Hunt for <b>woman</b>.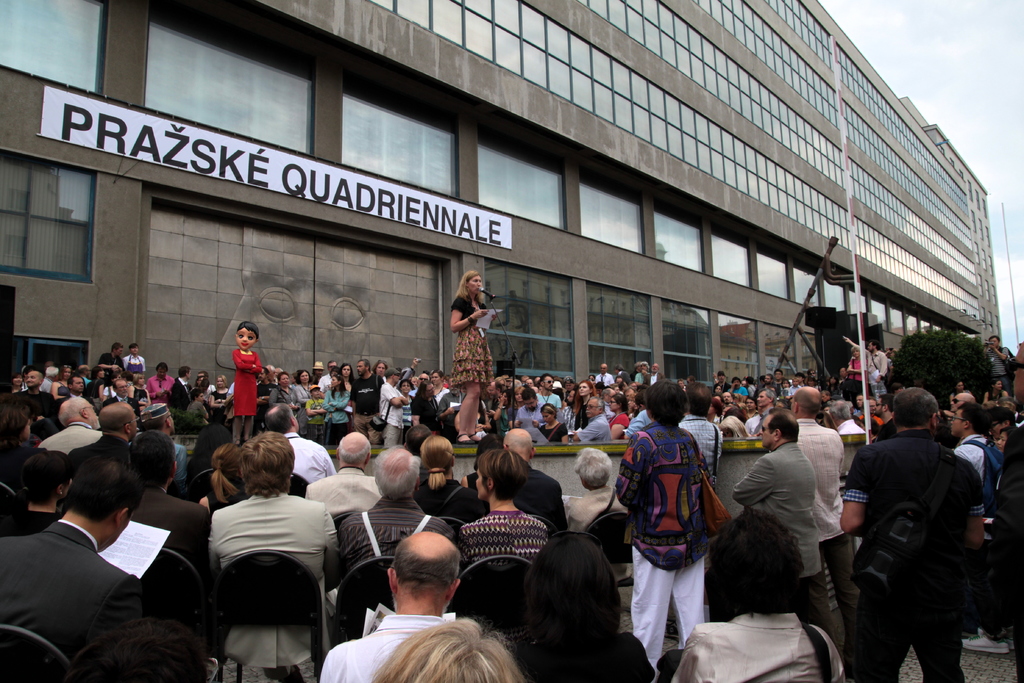
Hunted down at [204, 440, 252, 517].
